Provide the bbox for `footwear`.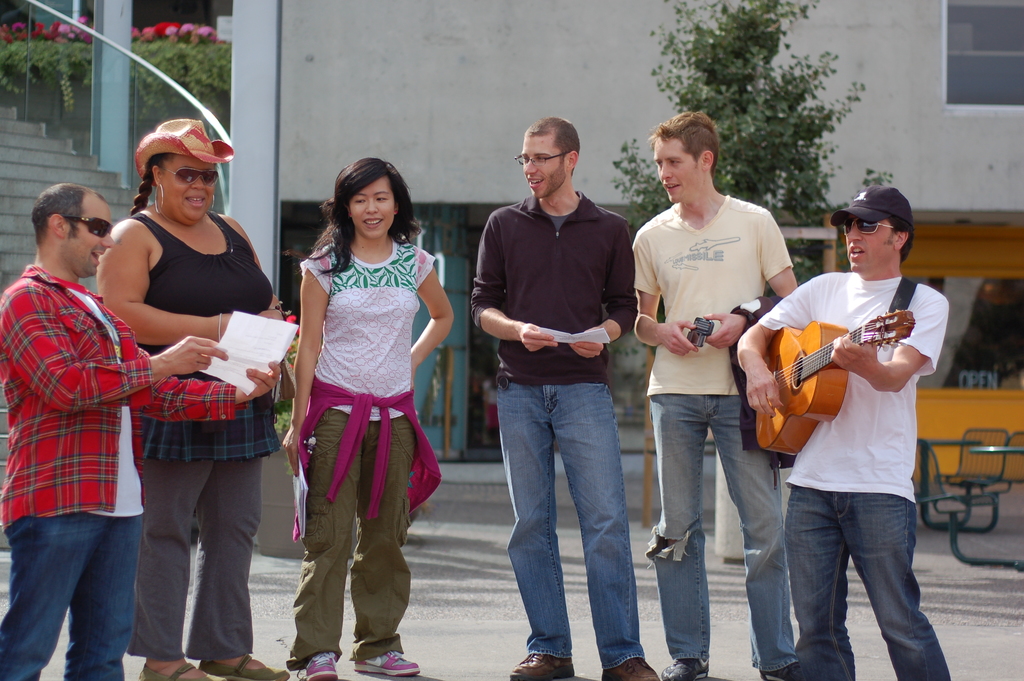
(x1=197, y1=654, x2=292, y2=680).
